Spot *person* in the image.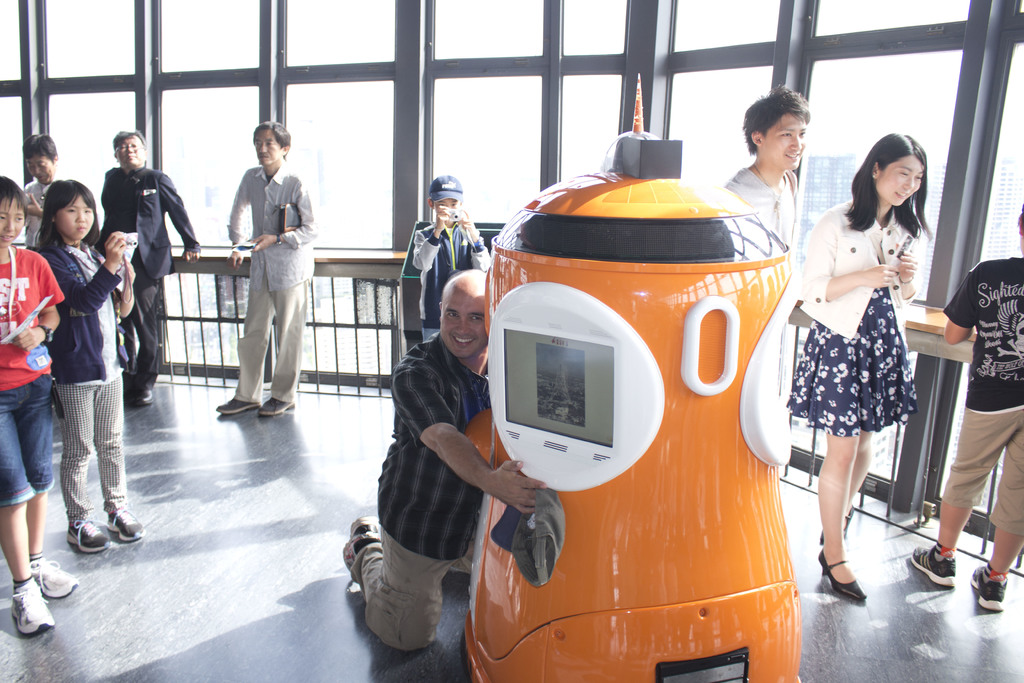
*person* found at rect(0, 163, 83, 636).
